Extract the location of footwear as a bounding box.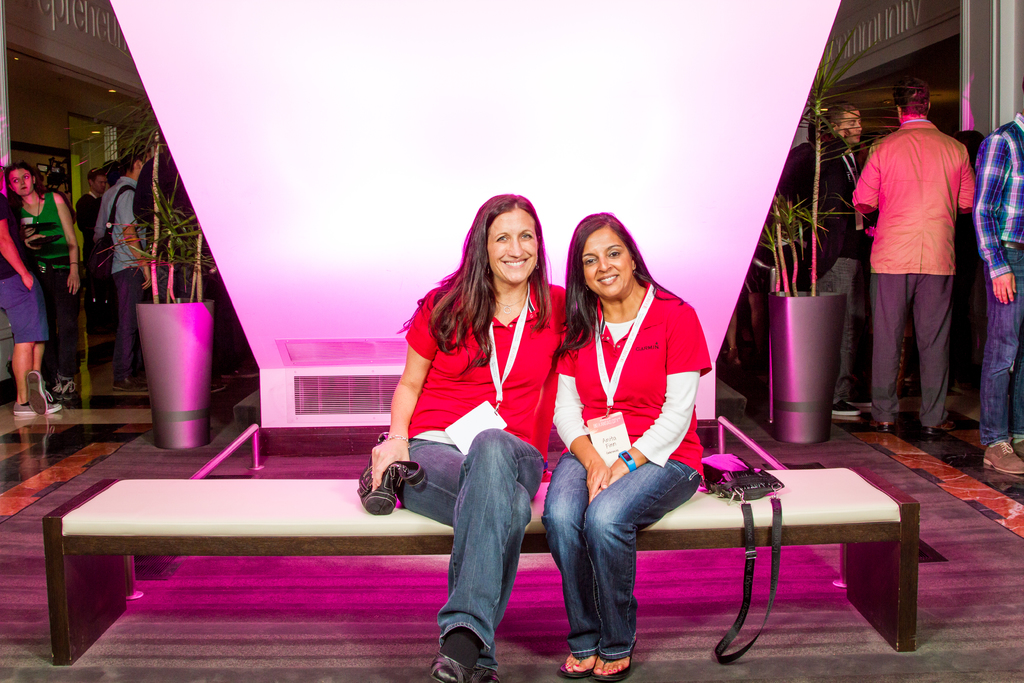
left=53, top=374, right=79, bottom=390.
